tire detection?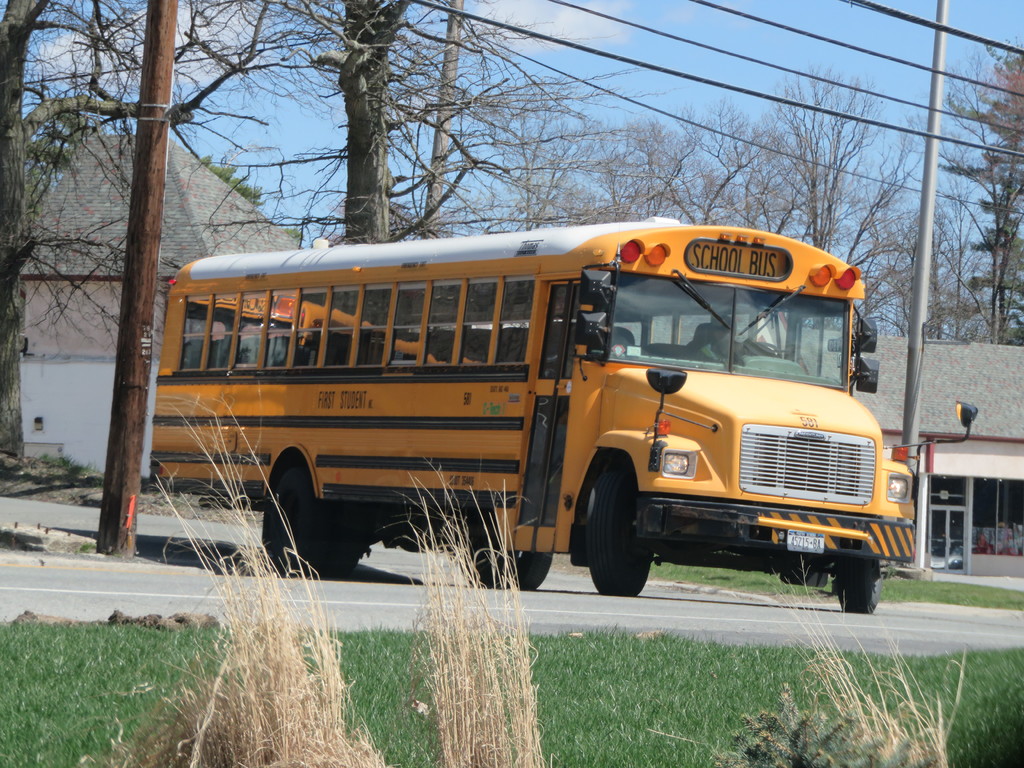
[468, 522, 506, 586]
